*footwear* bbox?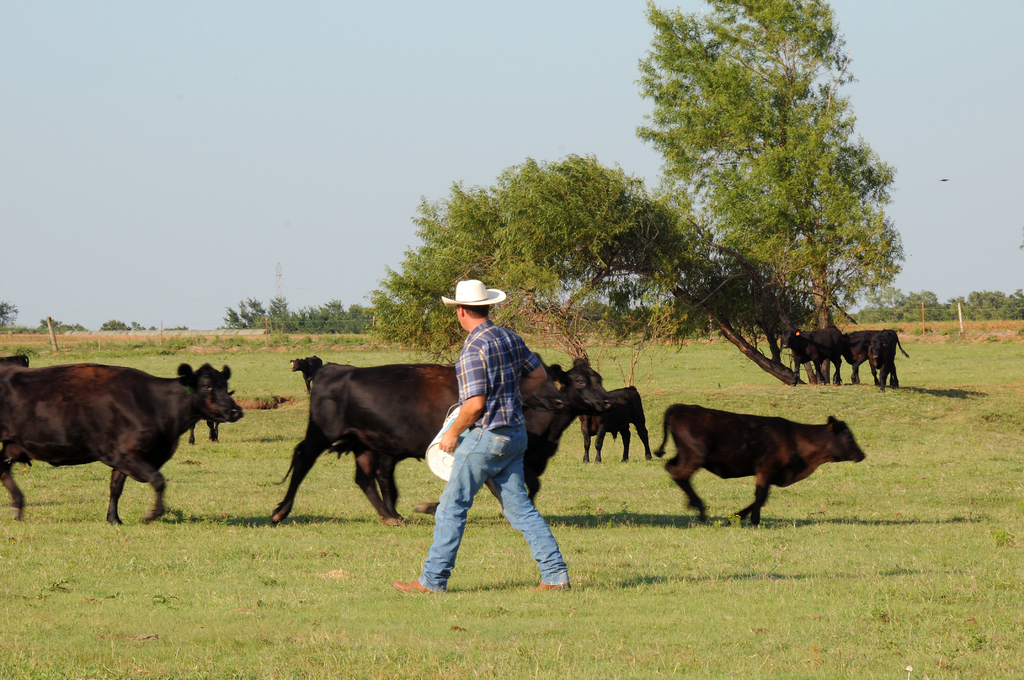
<region>535, 579, 570, 590</region>
